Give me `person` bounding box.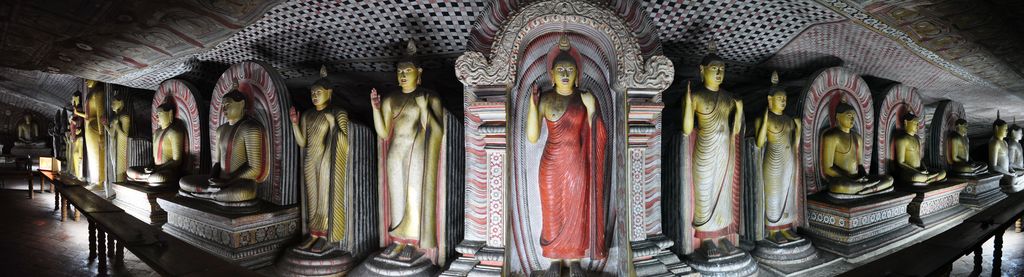
box=[63, 89, 85, 180].
